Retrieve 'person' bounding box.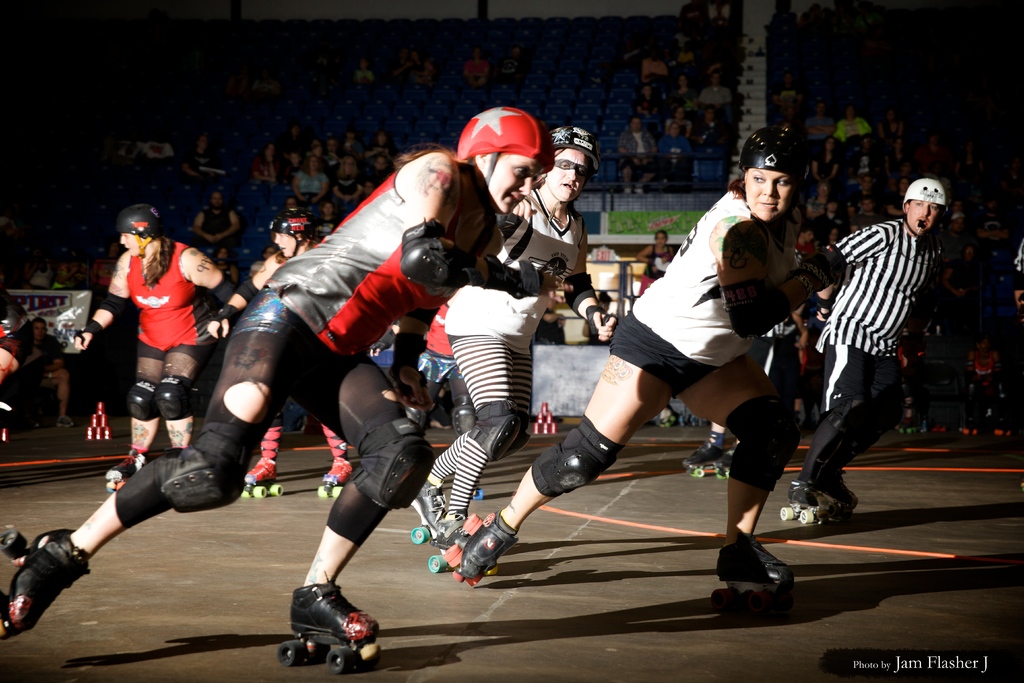
Bounding box: crop(960, 336, 1001, 445).
